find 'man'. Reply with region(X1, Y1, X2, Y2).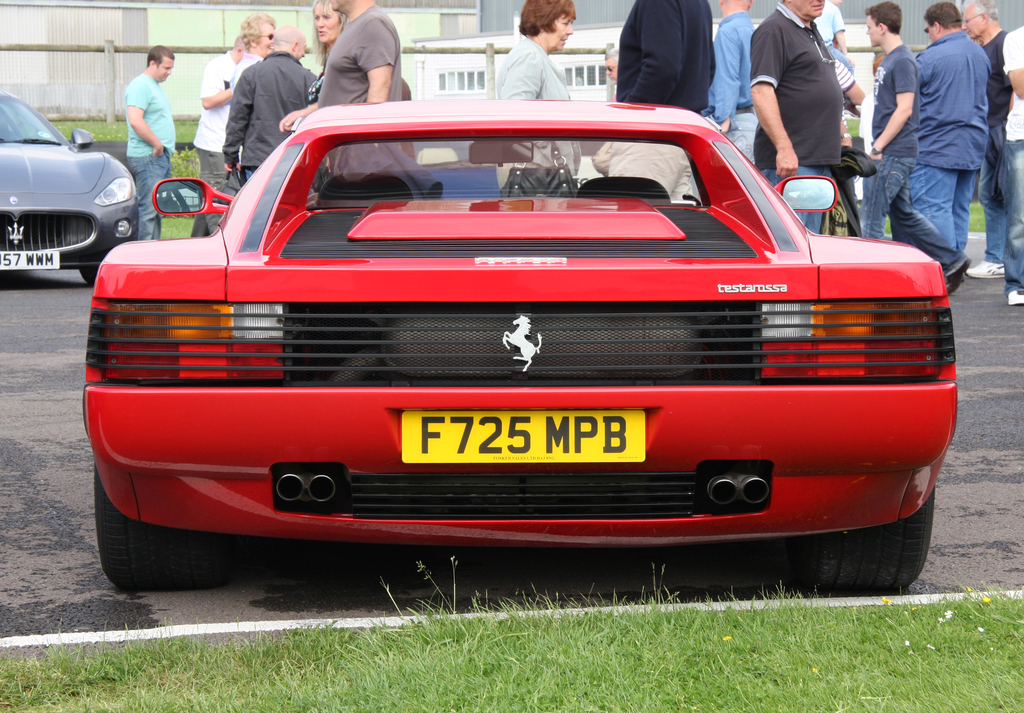
region(915, 0, 994, 271).
